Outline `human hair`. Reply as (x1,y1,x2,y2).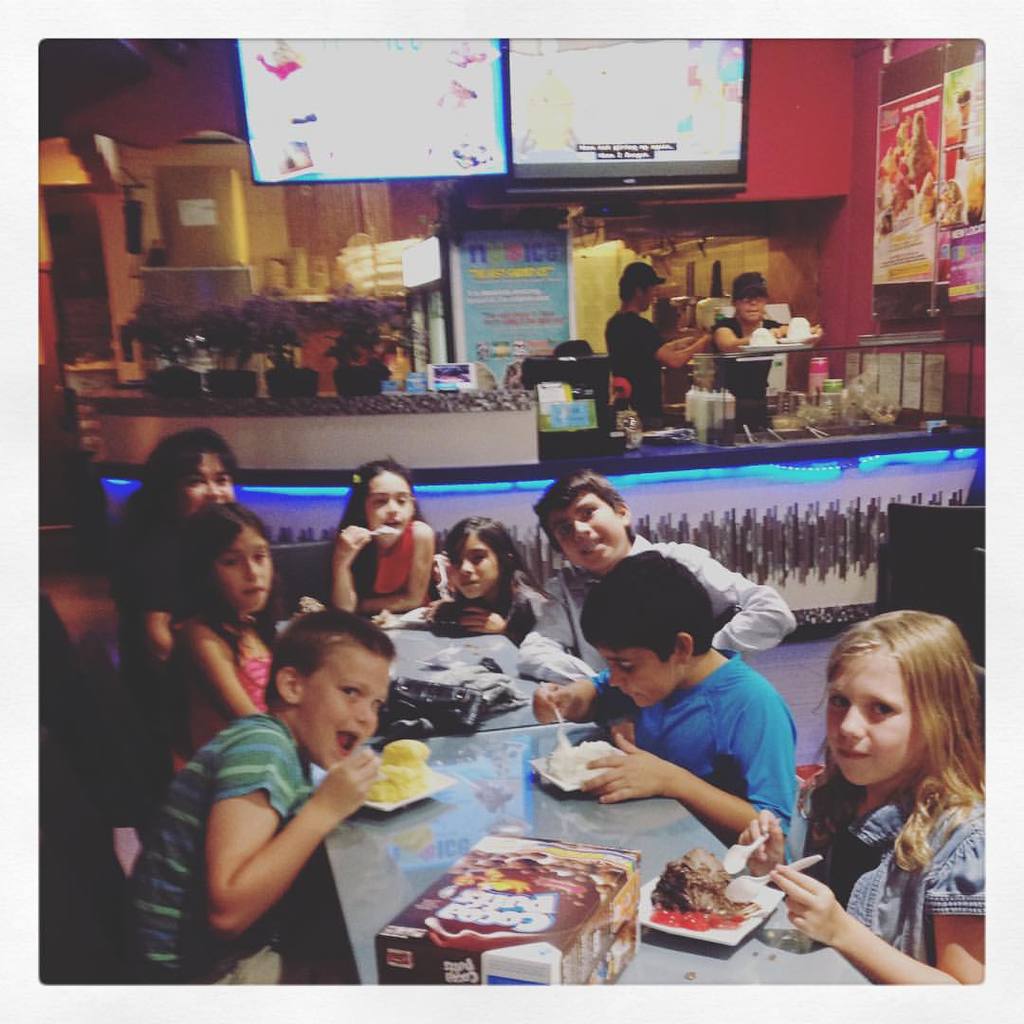
(133,423,237,523).
